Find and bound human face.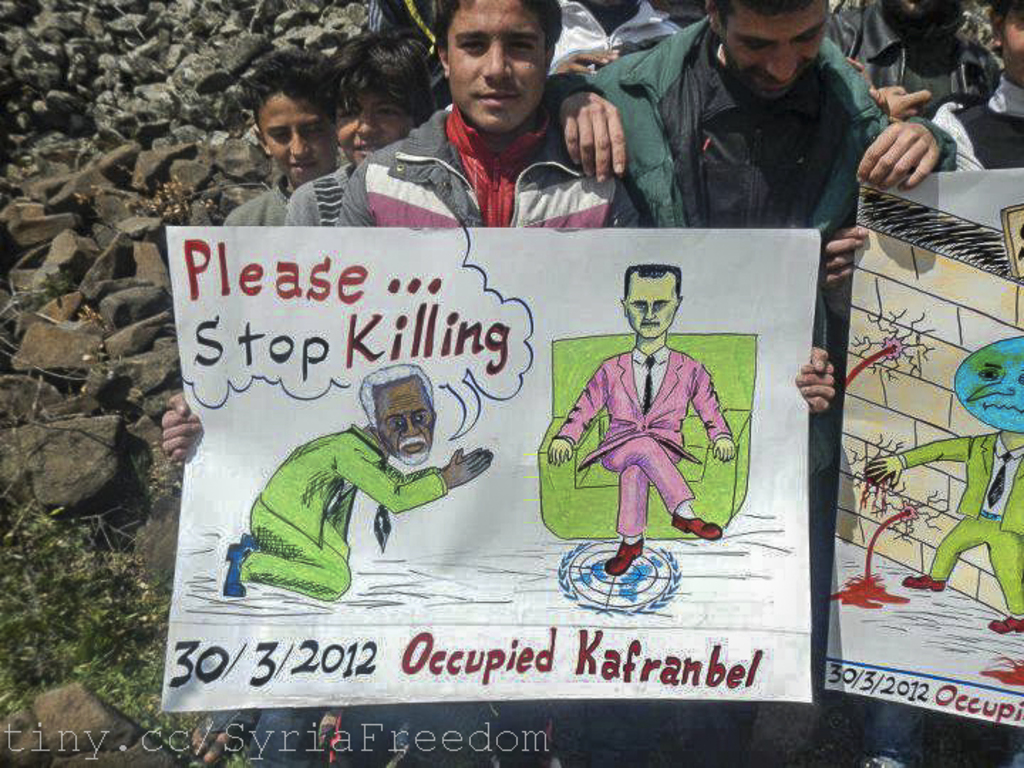
Bound: x1=374 y1=378 x2=432 y2=465.
